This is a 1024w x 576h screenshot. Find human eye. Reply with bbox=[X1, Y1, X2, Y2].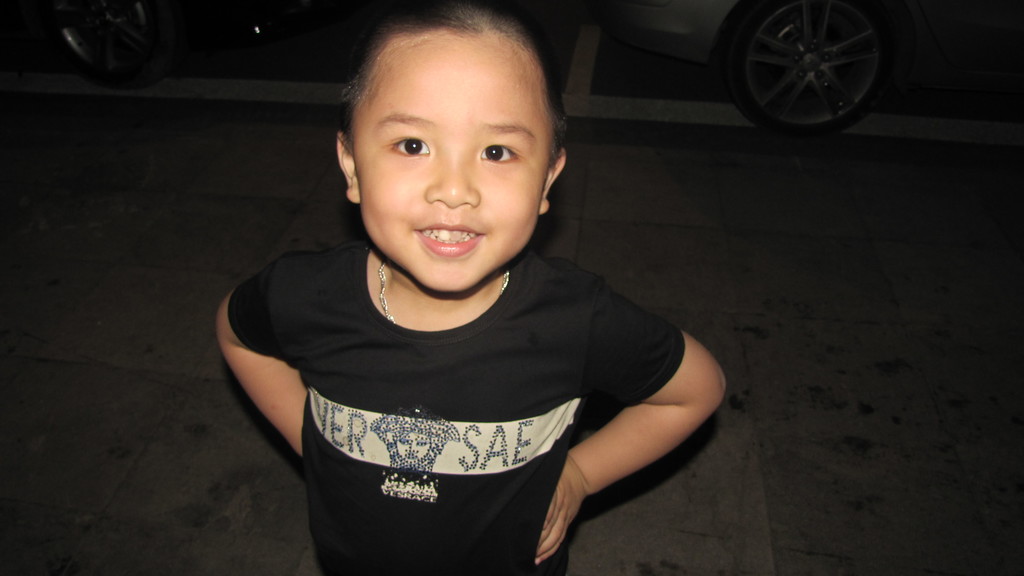
bbox=[476, 144, 522, 170].
